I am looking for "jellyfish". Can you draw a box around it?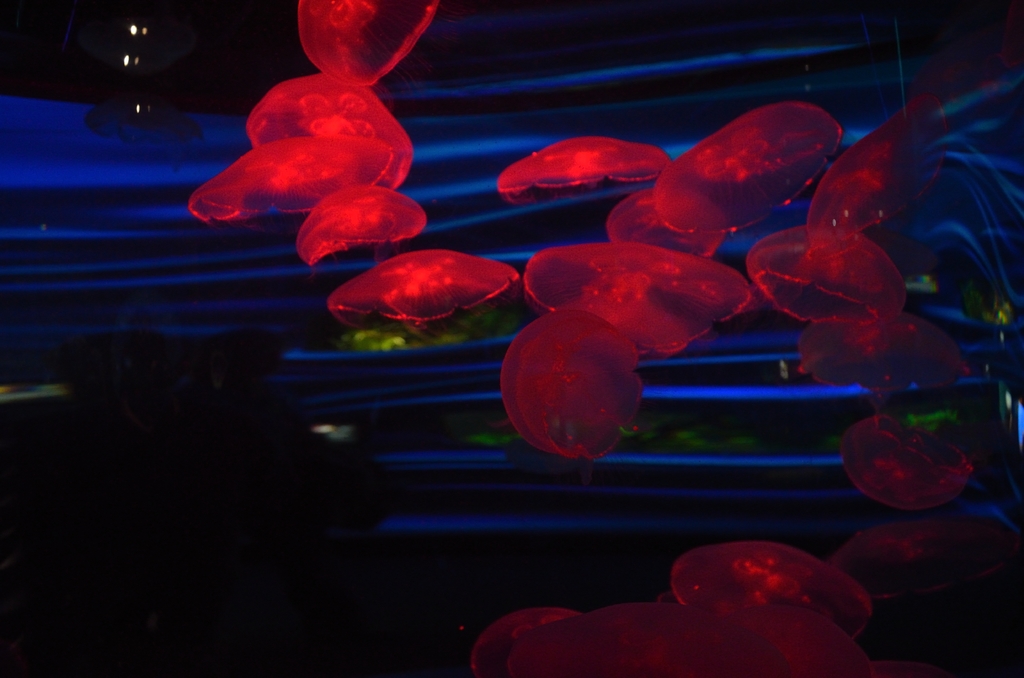
Sure, the bounding box is rect(188, 131, 392, 214).
